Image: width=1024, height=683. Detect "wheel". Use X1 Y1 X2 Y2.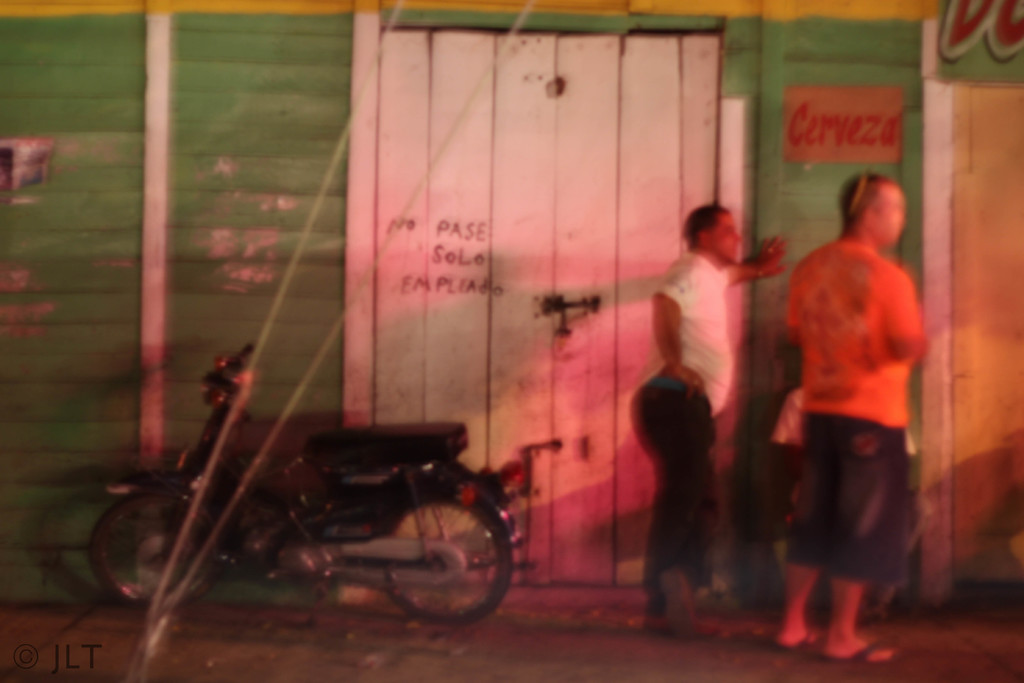
81 488 219 603.
